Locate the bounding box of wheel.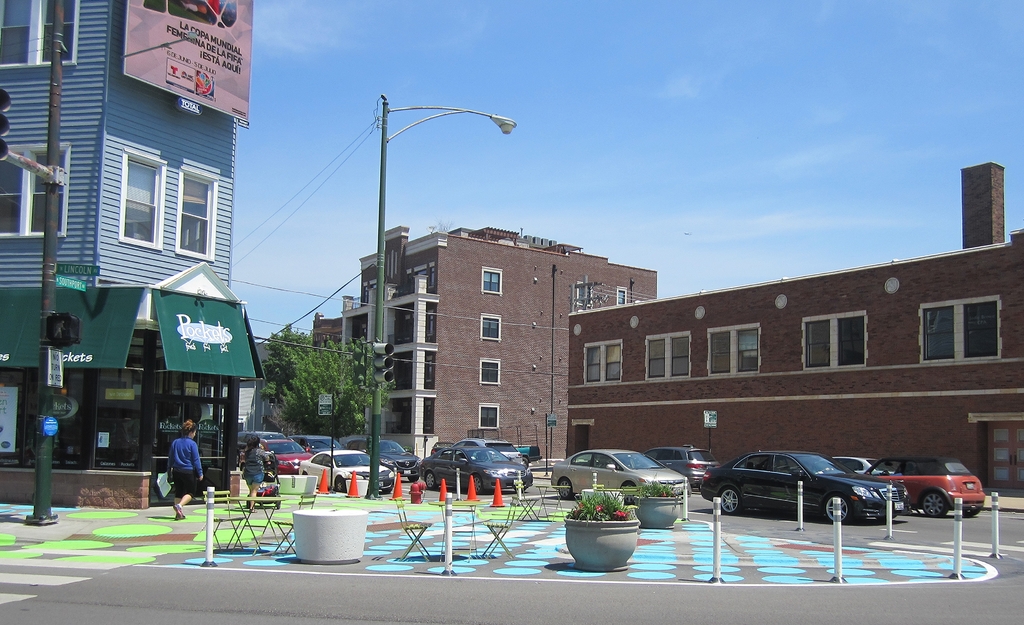
Bounding box: BBox(716, 485, 742, 516).
